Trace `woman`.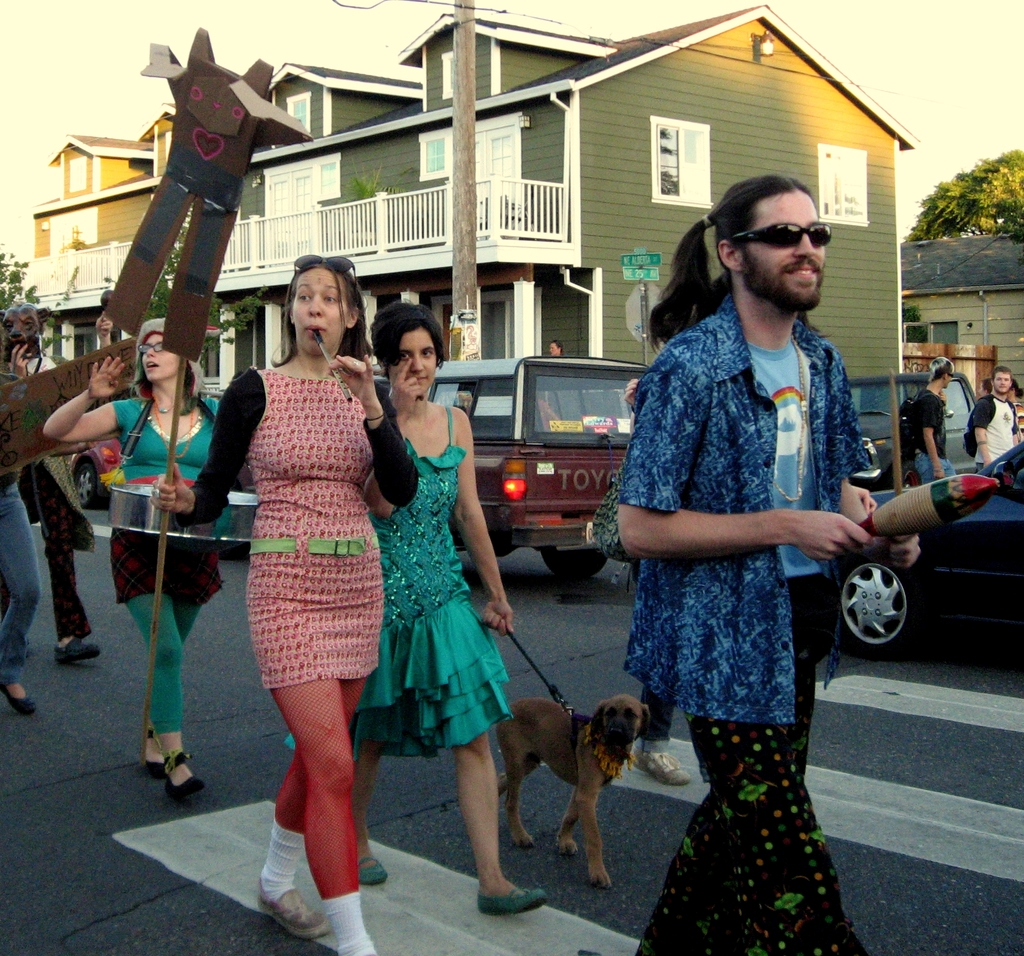
Traced to [left=50, top=320, right=214, bottom=811].
